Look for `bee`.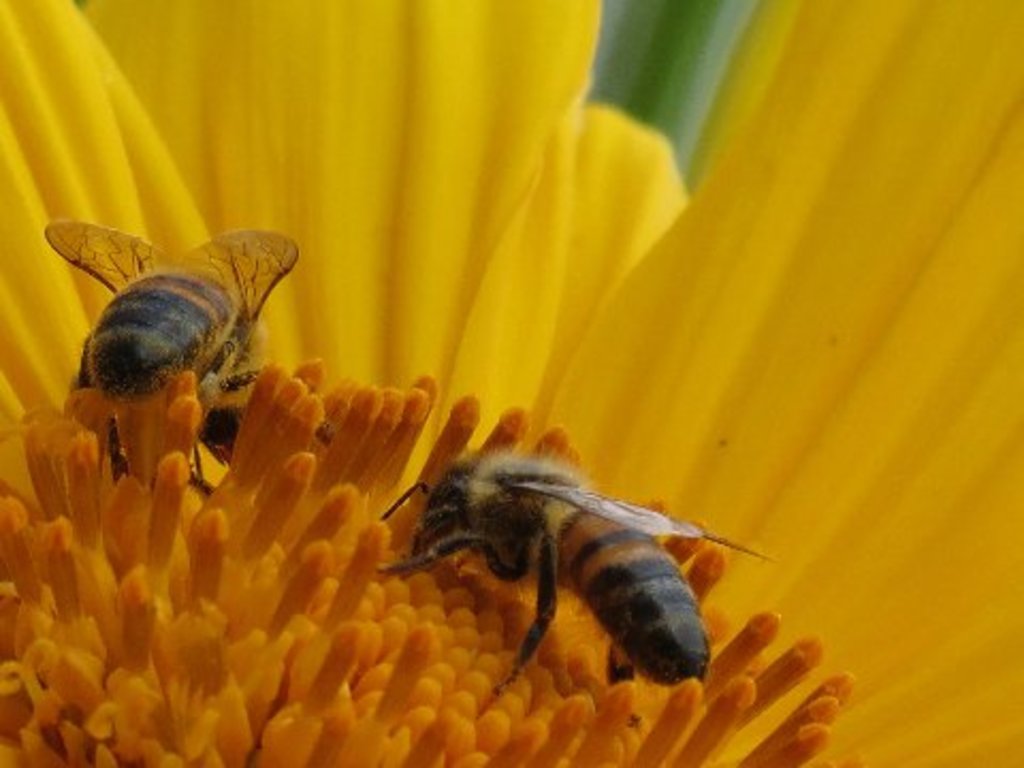
Found: (361,433,787,730).
